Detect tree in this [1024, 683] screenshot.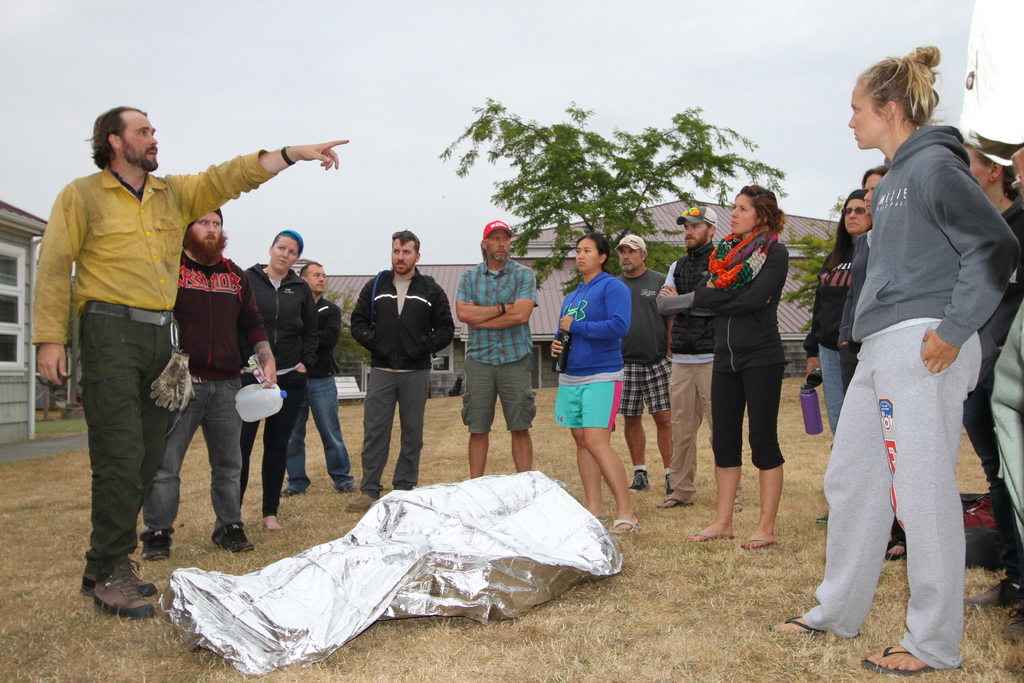
Detection: <bbox>437, 98, 784, 296</bbox>.
